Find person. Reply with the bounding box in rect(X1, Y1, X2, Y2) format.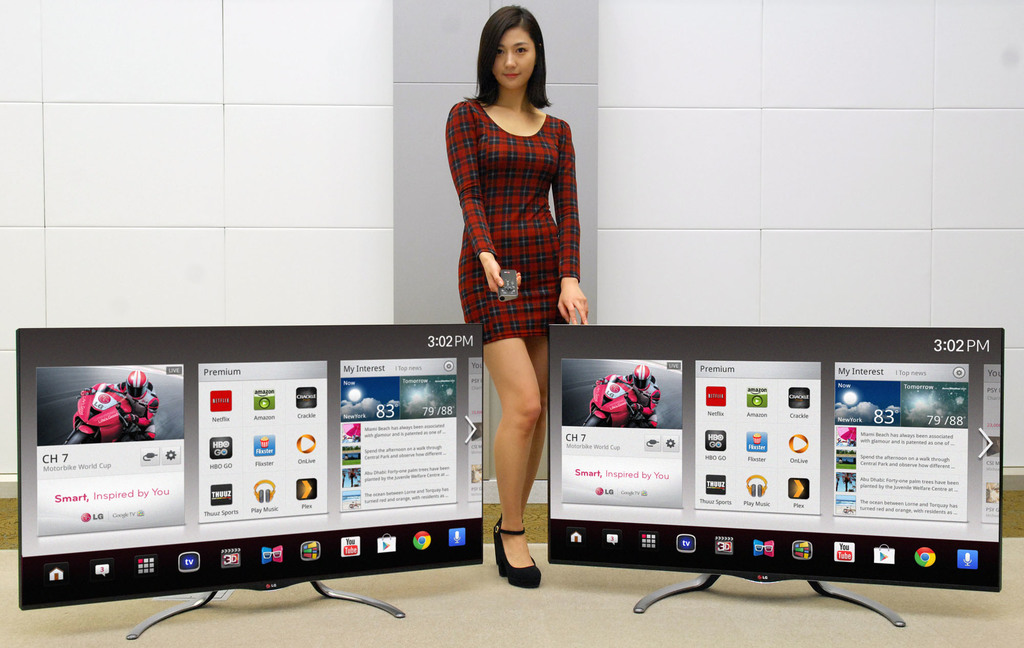
rect(79, 371, 159, 439).
